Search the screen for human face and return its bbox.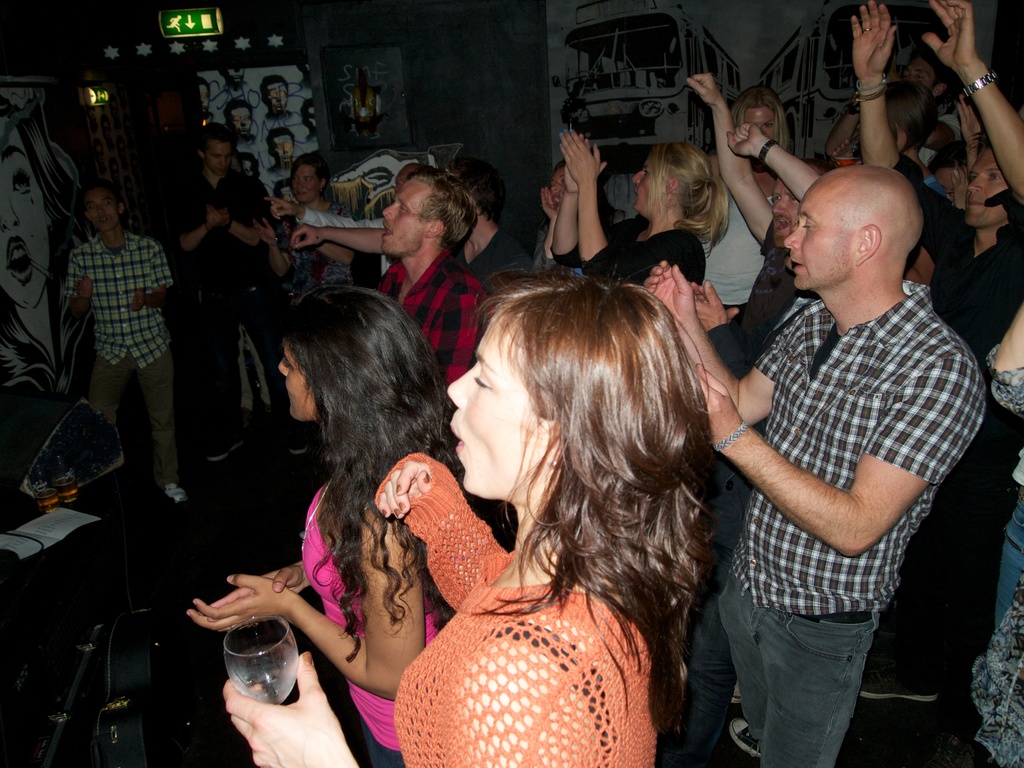
Found: (x1=904, y1=60, x2=933, y2=89).
